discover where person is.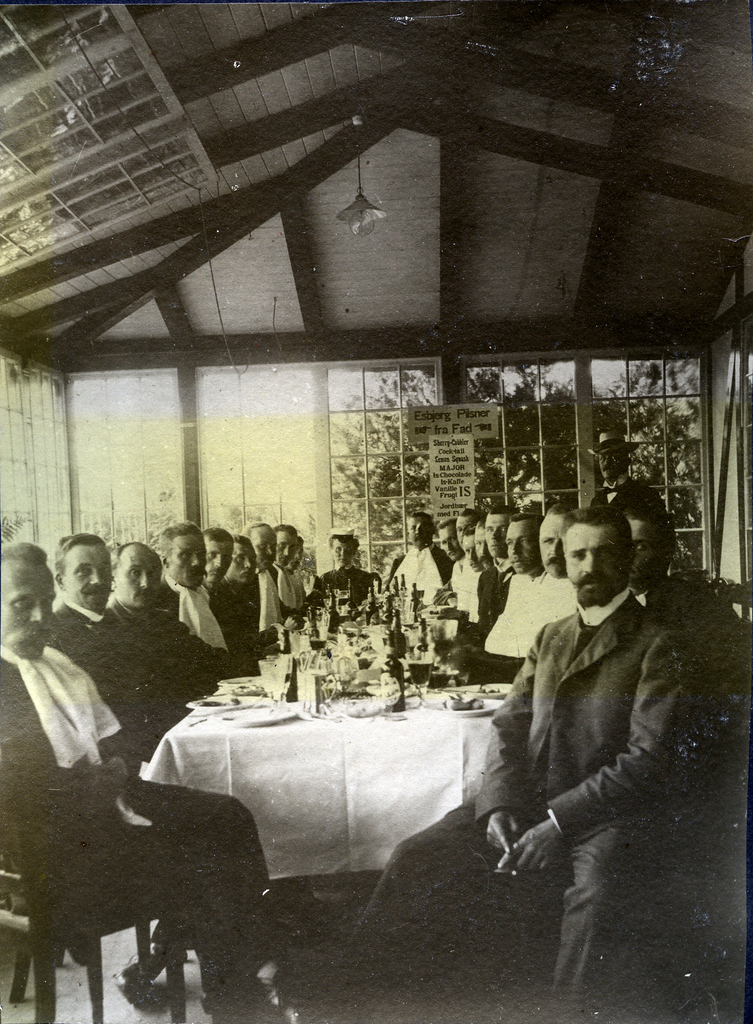
Discovered at rect(152, 522, 238, 652).
